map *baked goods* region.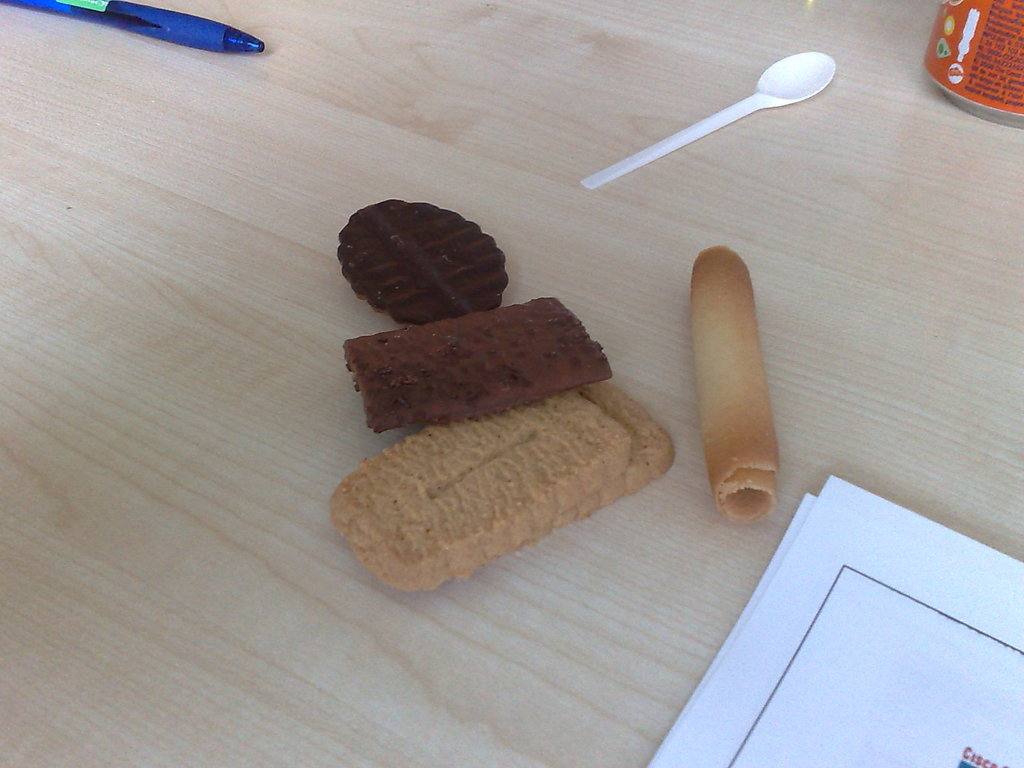
Mapped to locate(456, 380, 675, 582).
